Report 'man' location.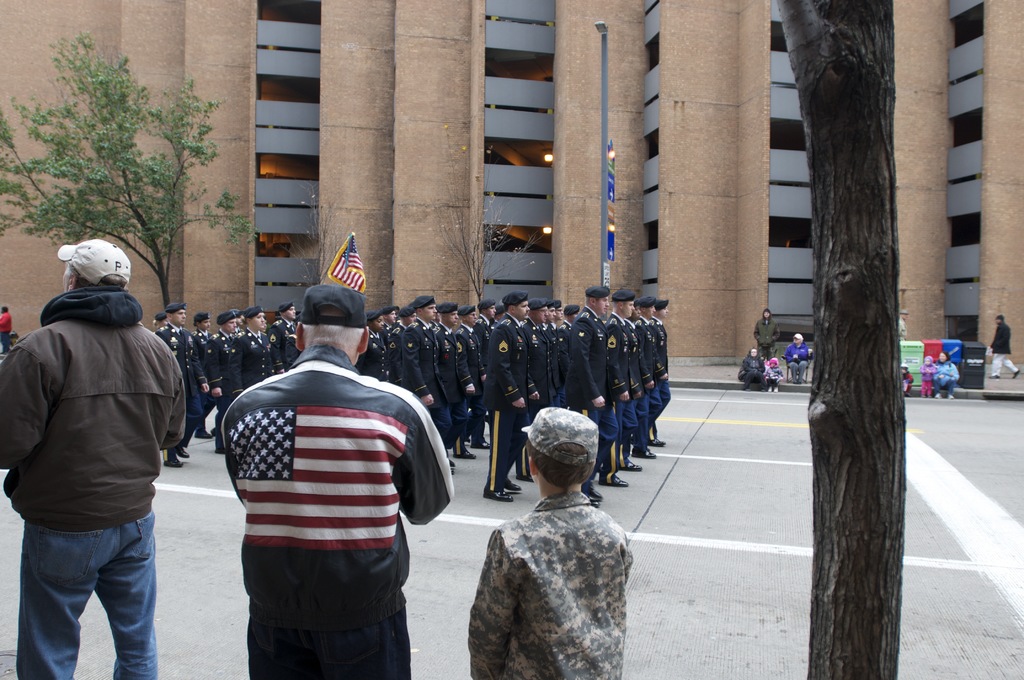
Report: 987:311:1023:393.
